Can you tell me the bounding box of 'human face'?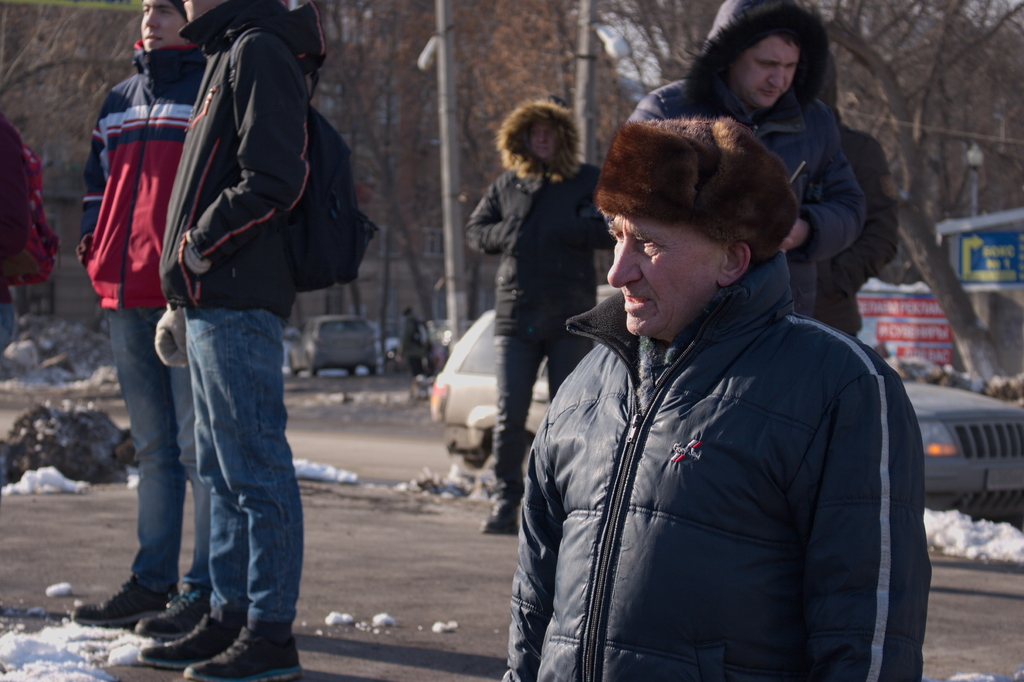
{"x1": 138, "y1": 0, "x2": 186, "y2": 52}.
